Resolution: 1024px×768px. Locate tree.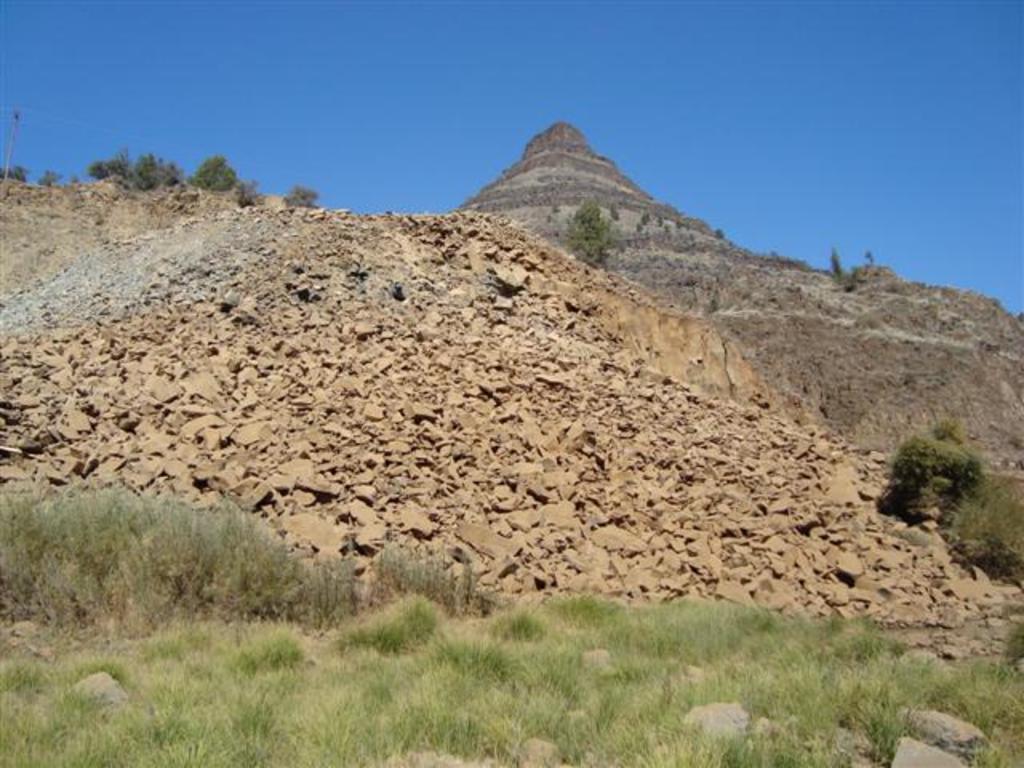
[190,152,256,202].
